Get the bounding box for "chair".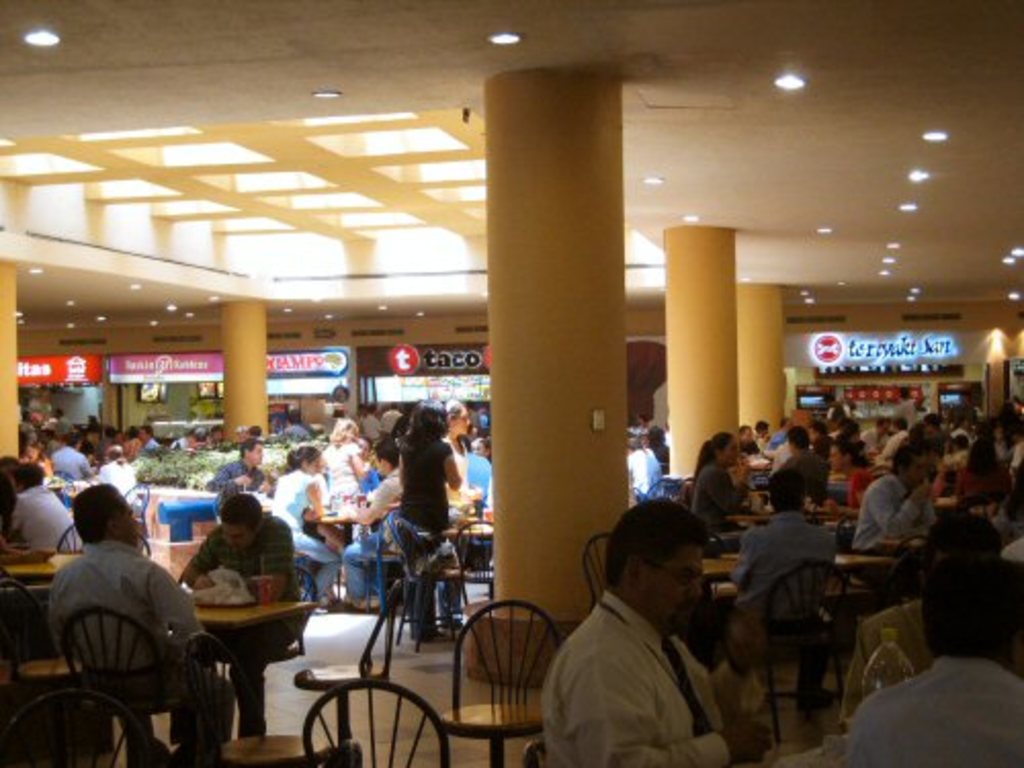
bbox=[752, 559, 852, 748].
